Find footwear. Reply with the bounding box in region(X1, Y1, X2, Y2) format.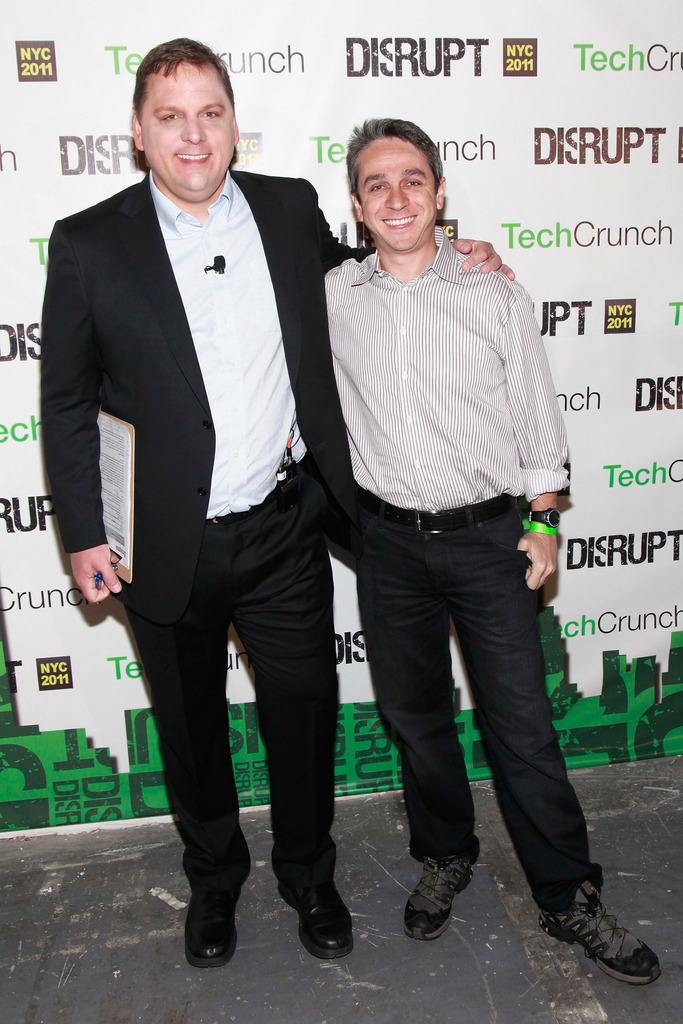
region(288, 871, 353, 965).
